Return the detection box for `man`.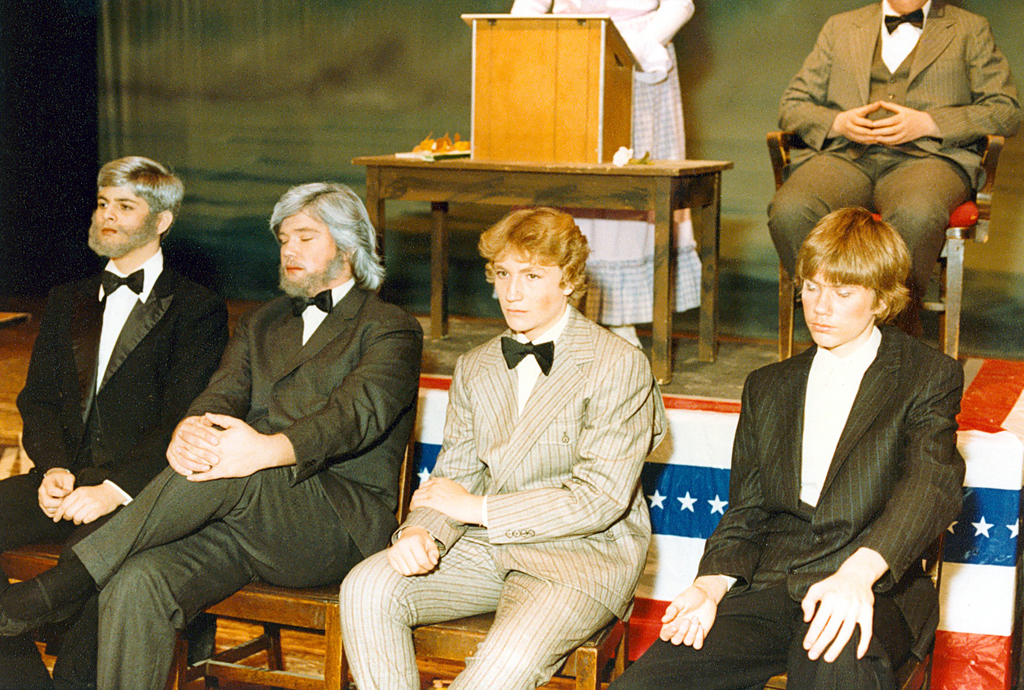
bbox=[0, 156, 228, 689].
